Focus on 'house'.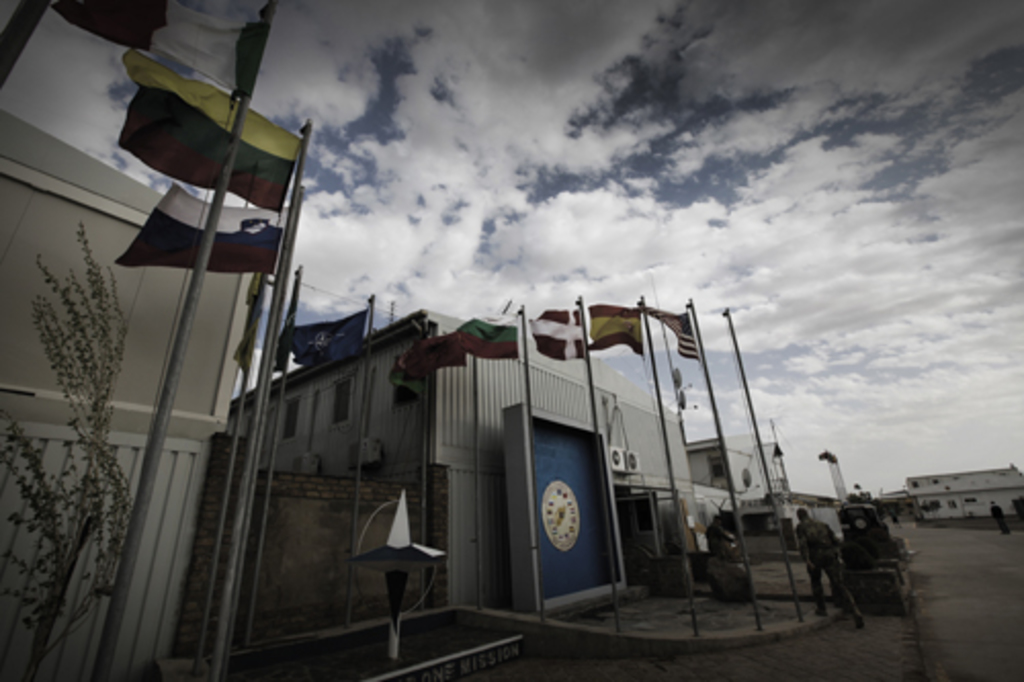
Focused at Rect(0, 106, 291, 680).
